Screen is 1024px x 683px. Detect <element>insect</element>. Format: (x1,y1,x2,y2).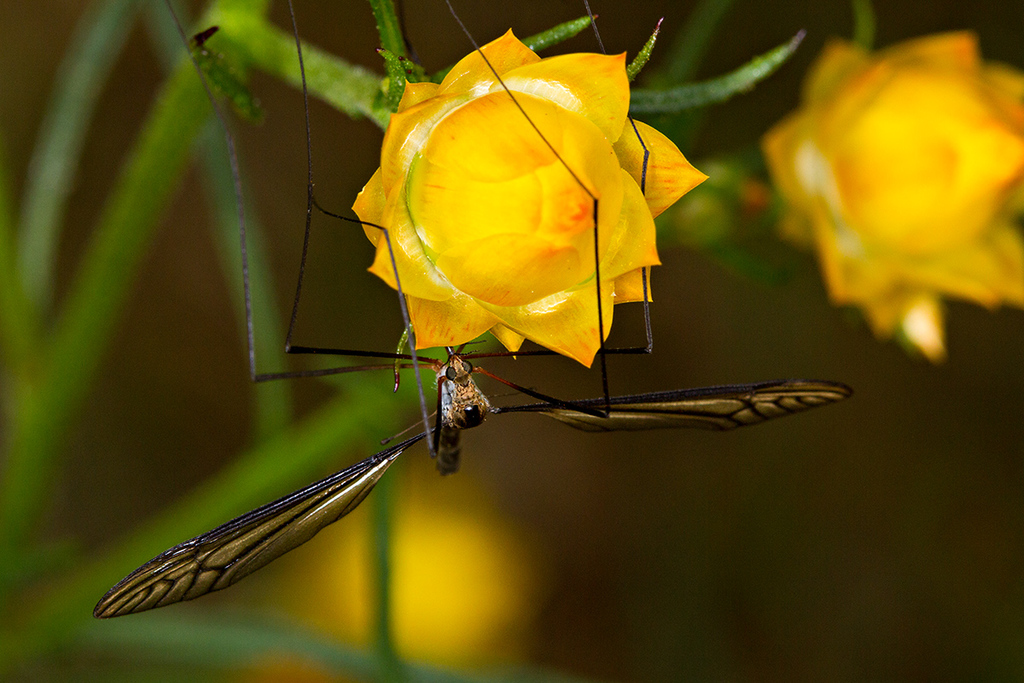
(95,0,852,624).
